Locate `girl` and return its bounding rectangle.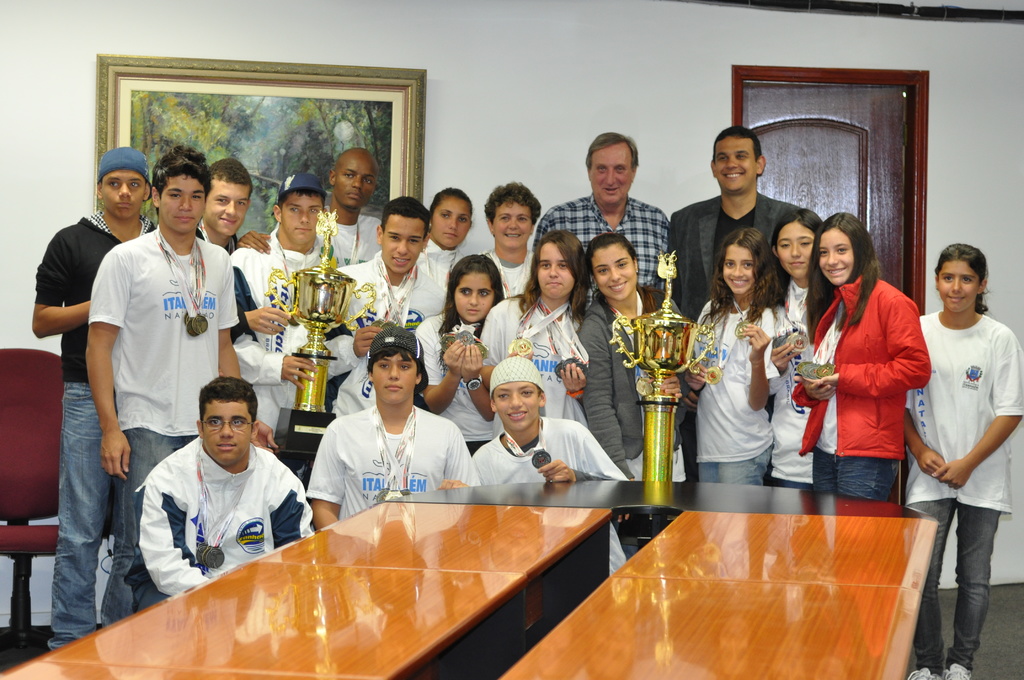
480:232:589:425.
